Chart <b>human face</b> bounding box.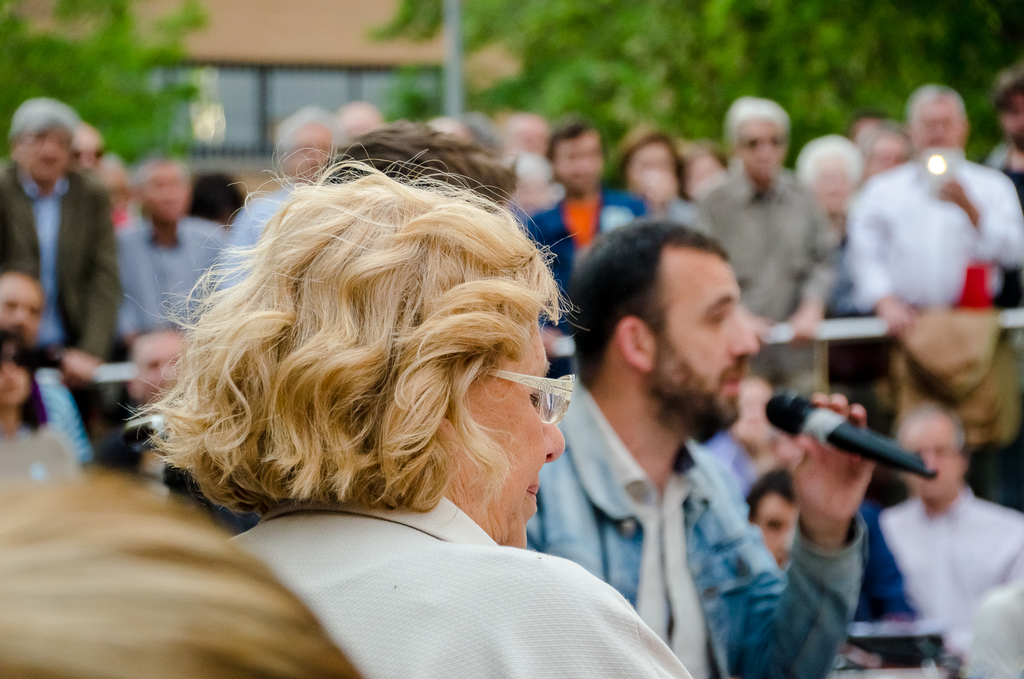
Charted: bbox(905, 425, 960, 499).
